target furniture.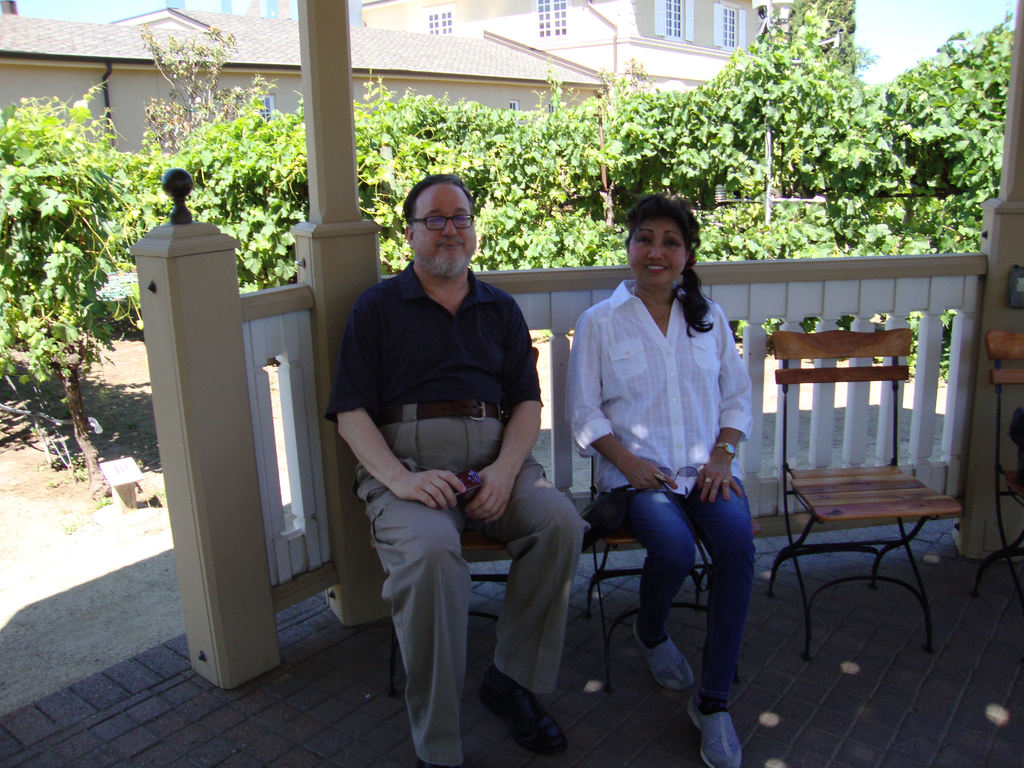
Target region: select_region(370, 347, 539, 698).
